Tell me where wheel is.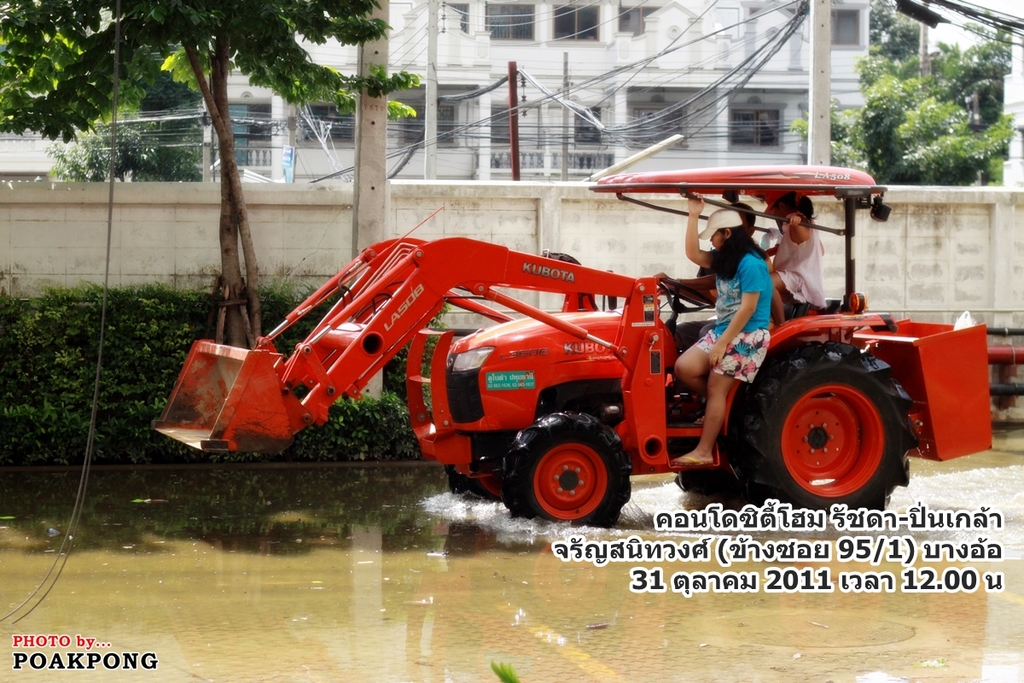
wheel is at Rect(526, 428, 622, 517).
